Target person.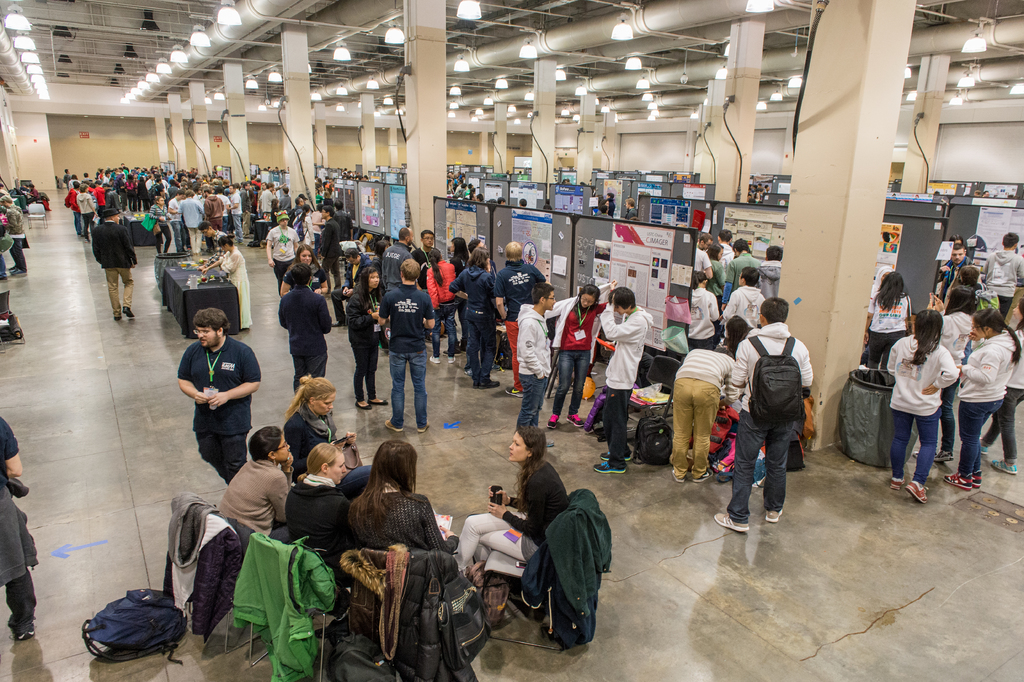
Target region: detection(201, 191, 226, 236).
